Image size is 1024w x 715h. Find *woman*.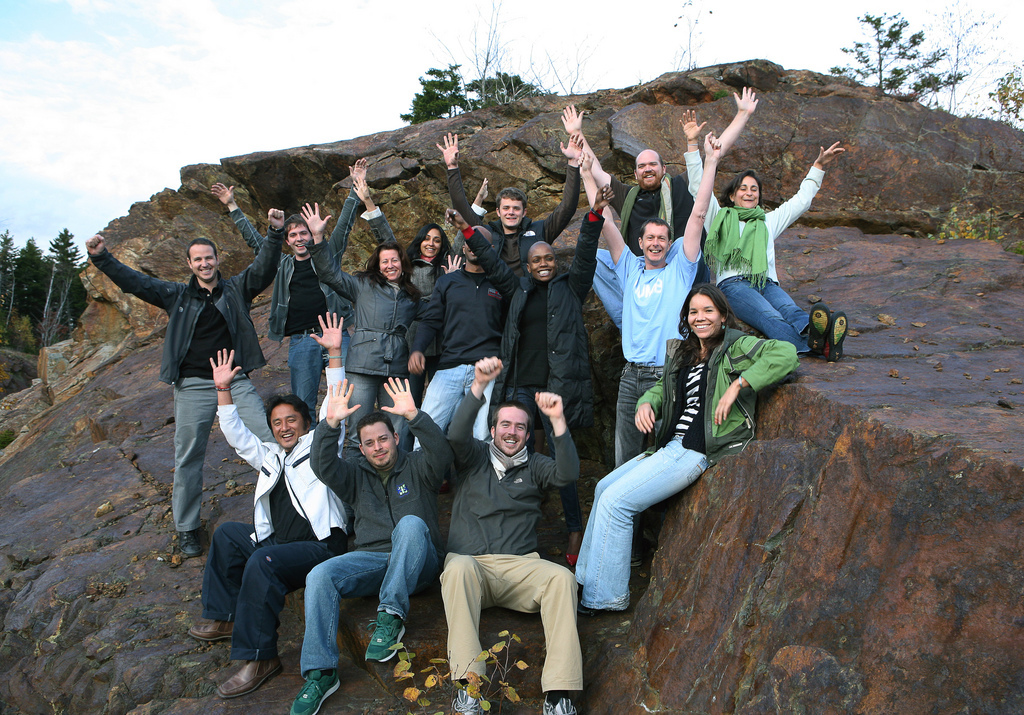
crop(574, 284, 799, 614).
